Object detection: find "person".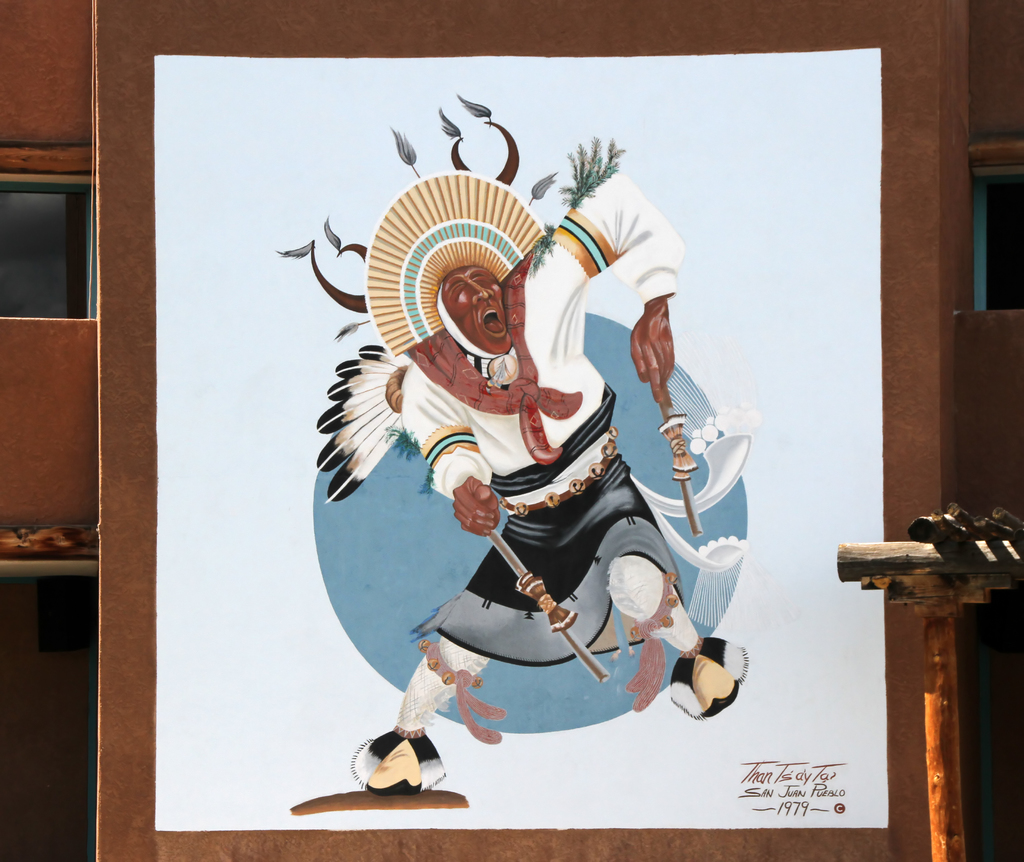
358 167 752 795.
